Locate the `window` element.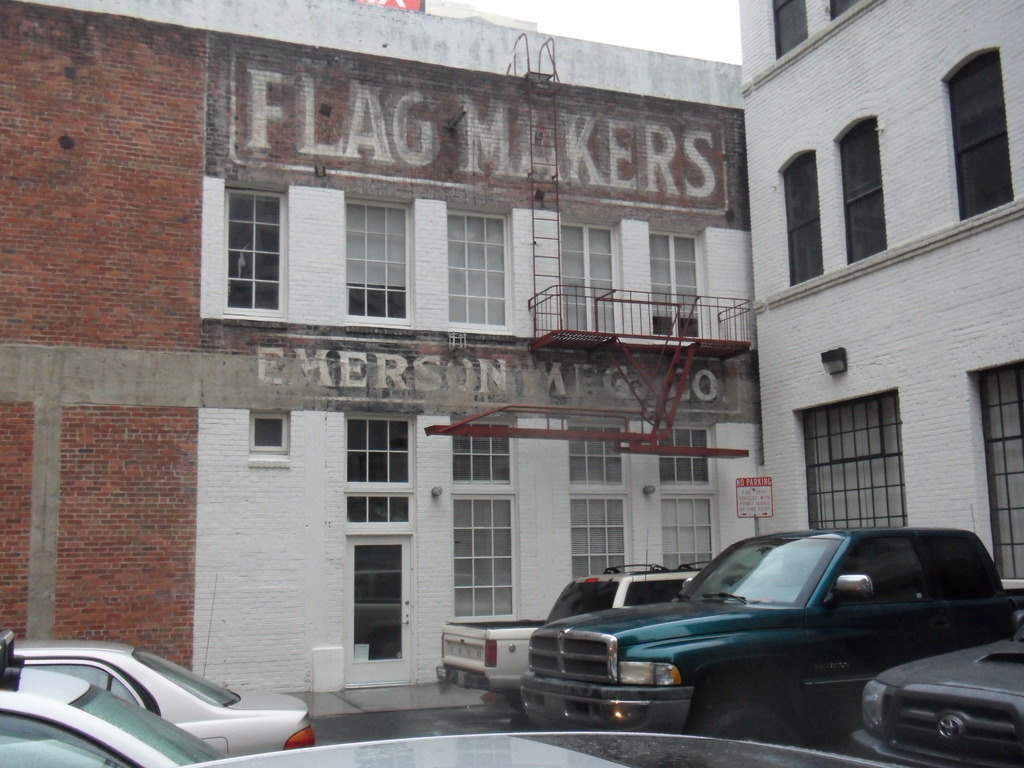
Element bbox: bbox=(455, 416, 509, 487).
